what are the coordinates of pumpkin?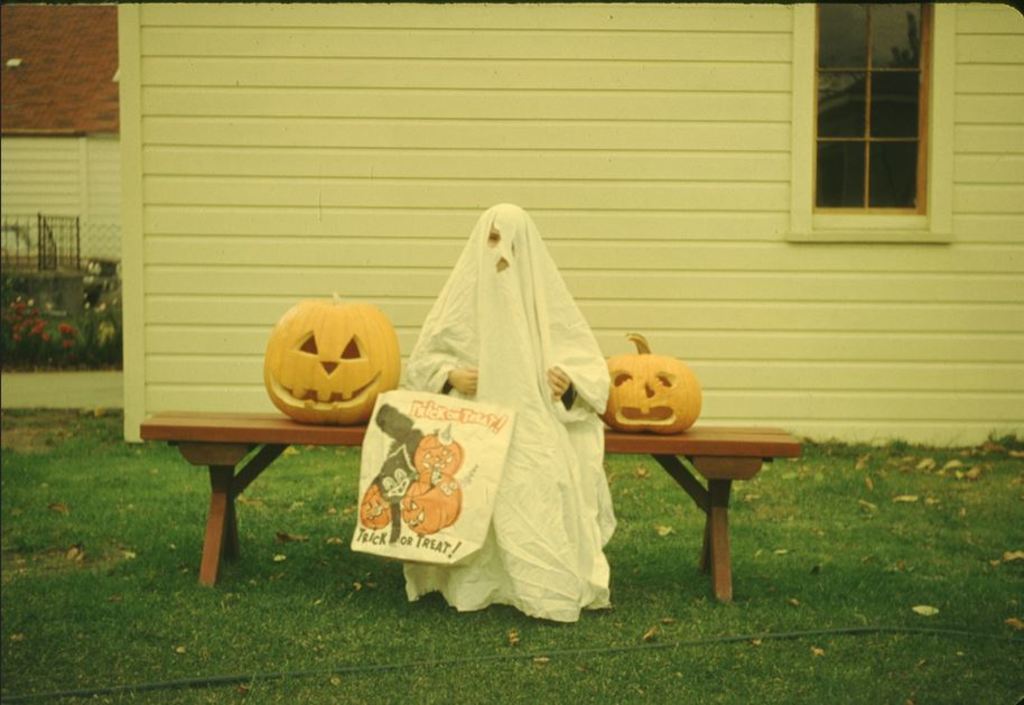
(401, 470, 466, 538).
